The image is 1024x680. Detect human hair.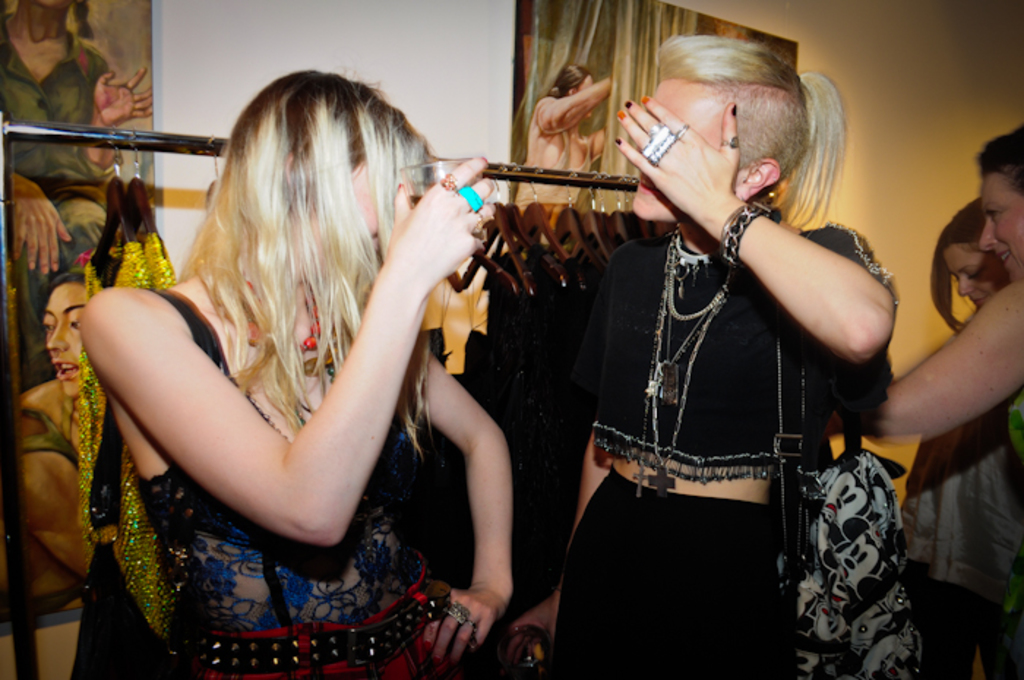
Detection: bbox=[658, 35, 850, 227].
